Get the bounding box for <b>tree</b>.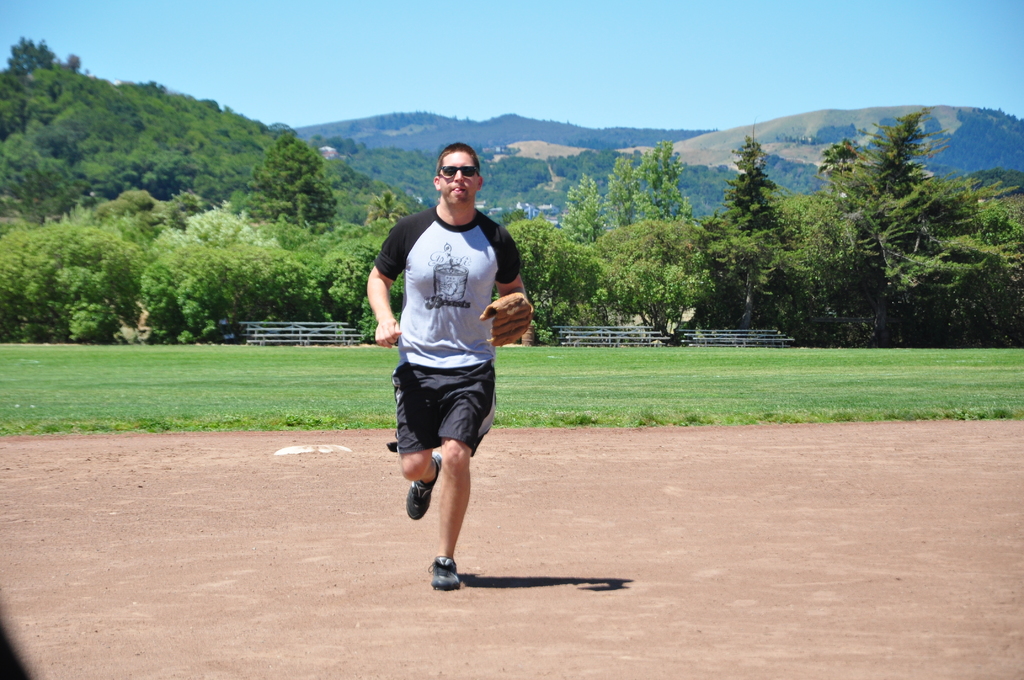
{"left": 632, "top": 138, "right": 681, "bottom": 226}.
